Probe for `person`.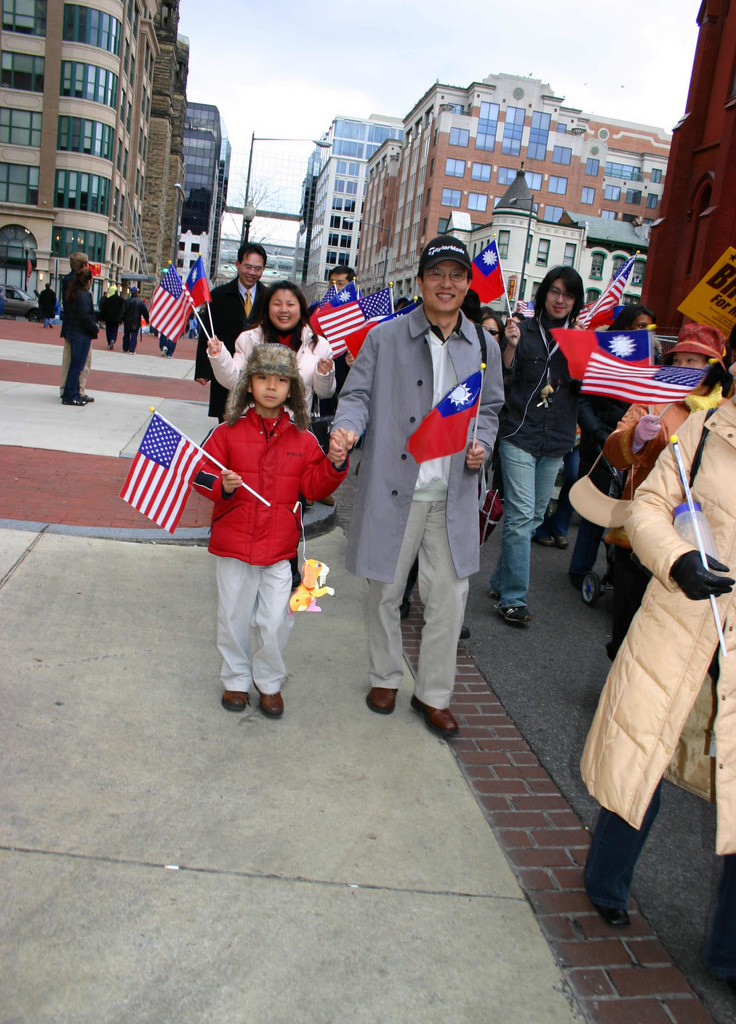
Probe result: box=[59, 253, 91, 405].
